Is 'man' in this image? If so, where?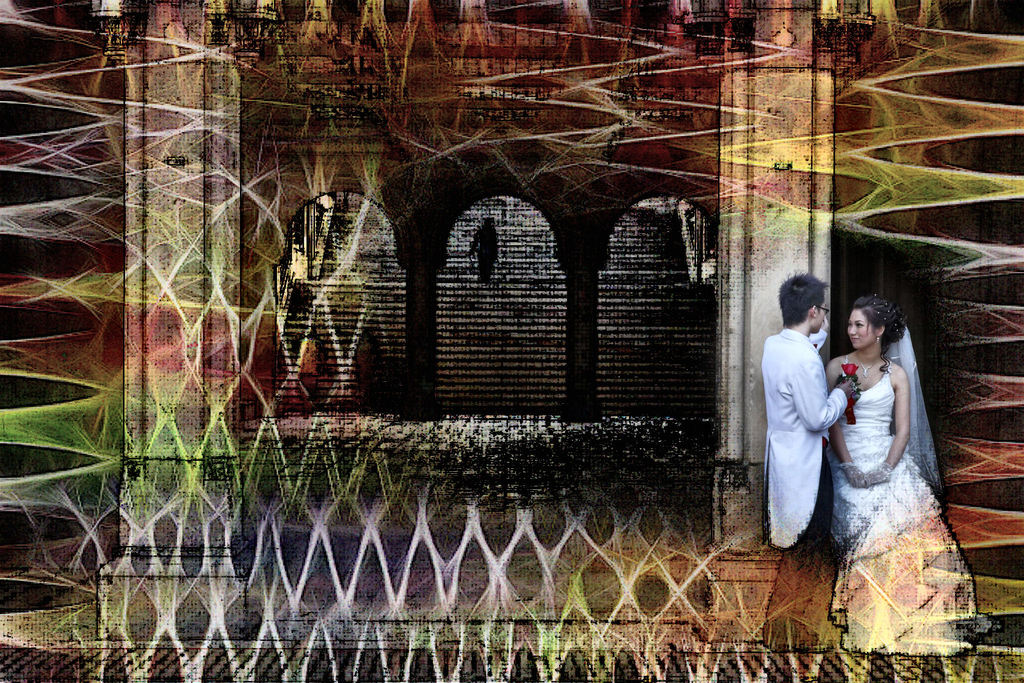
Yes, at 764:273:862:646.
